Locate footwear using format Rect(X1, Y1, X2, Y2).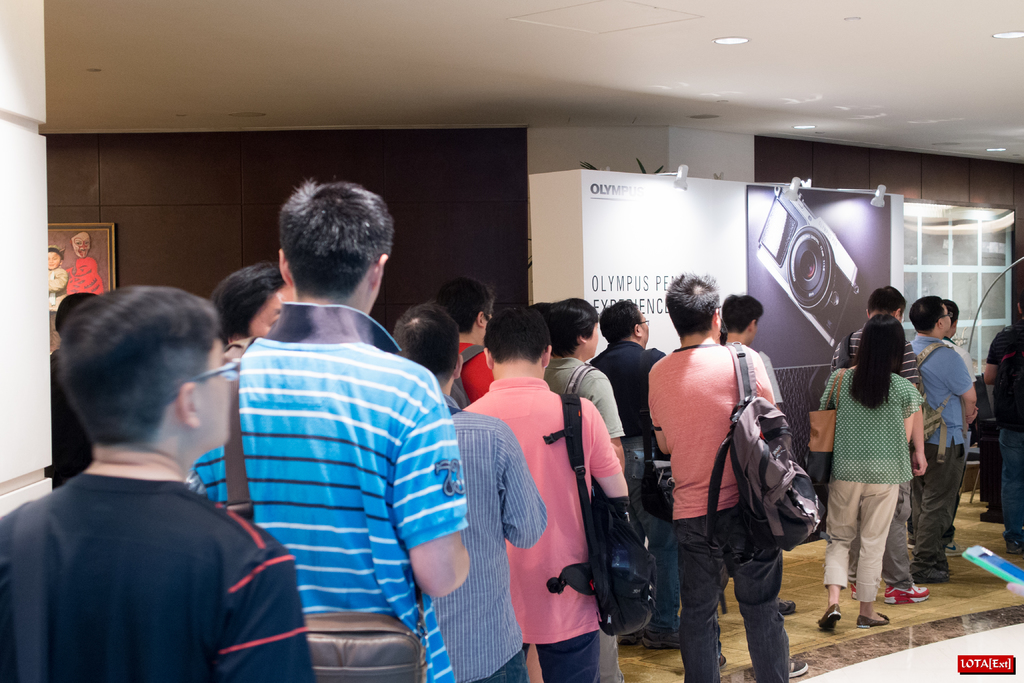
Rect(778, 603, 797, 616).
